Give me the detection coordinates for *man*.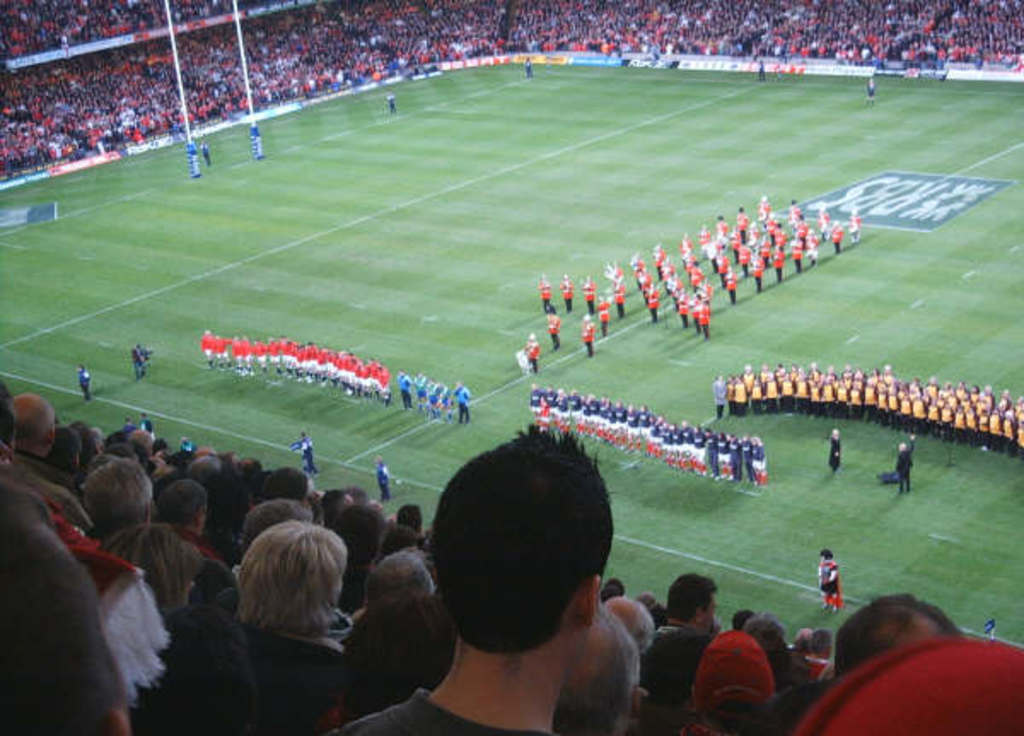
821,548,836,610.
